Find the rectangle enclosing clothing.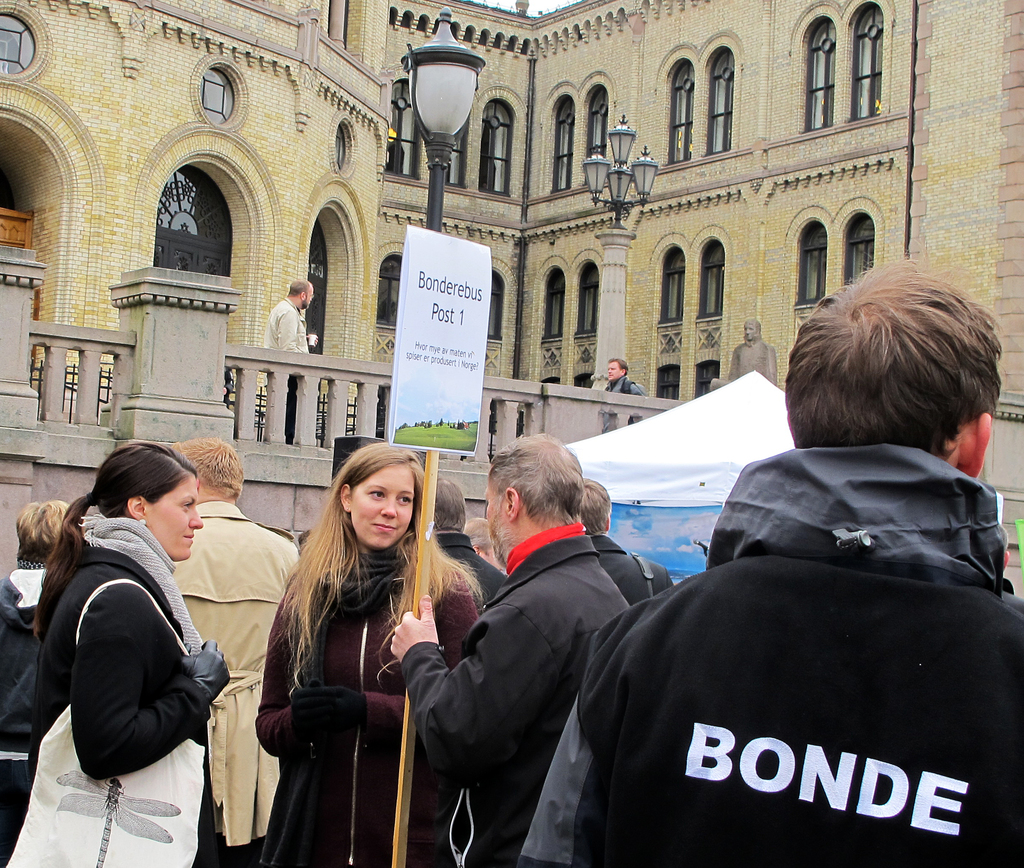
pyautogui.locateOnScreen(573, 407, 1017, 867).
